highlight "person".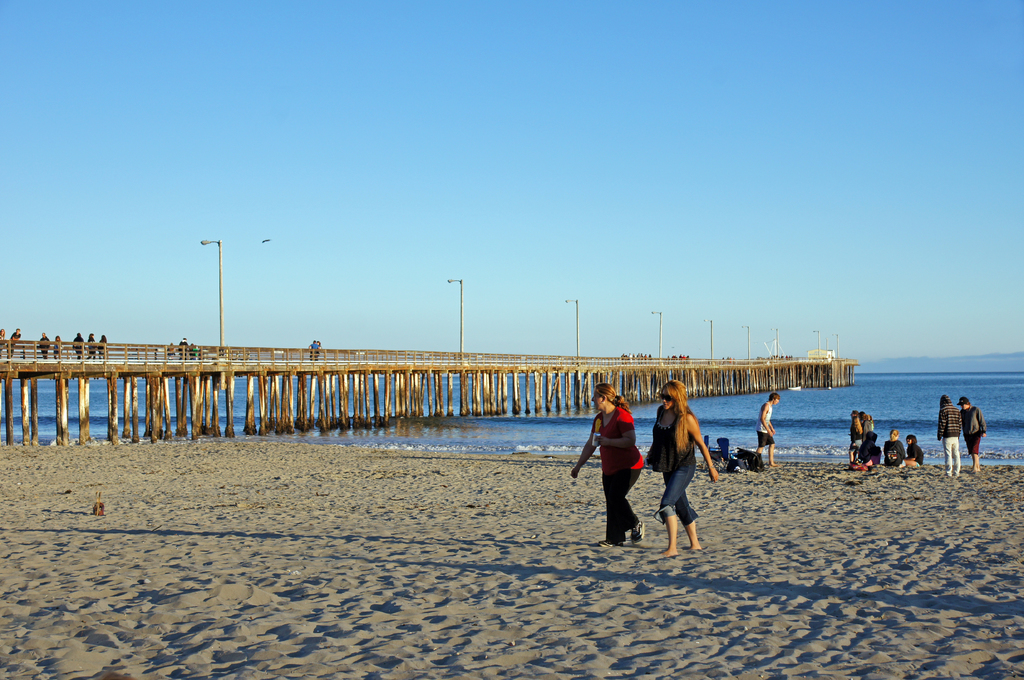
Highlighted region: [0, 328, 6, 351].
